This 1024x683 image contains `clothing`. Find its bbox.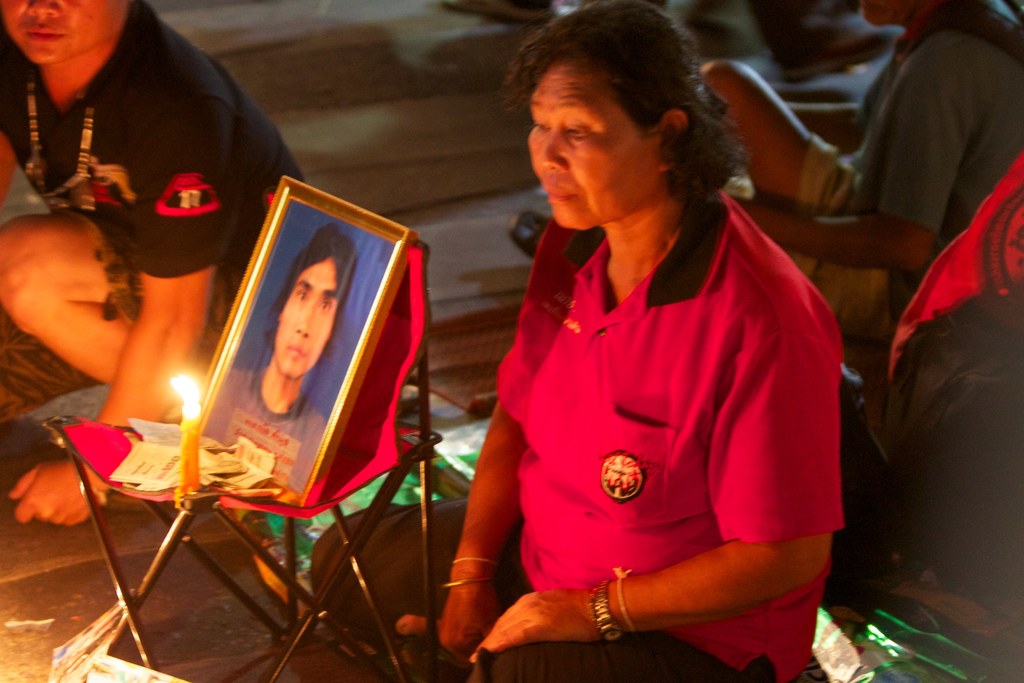
<box>200,377,332,500</box>.
